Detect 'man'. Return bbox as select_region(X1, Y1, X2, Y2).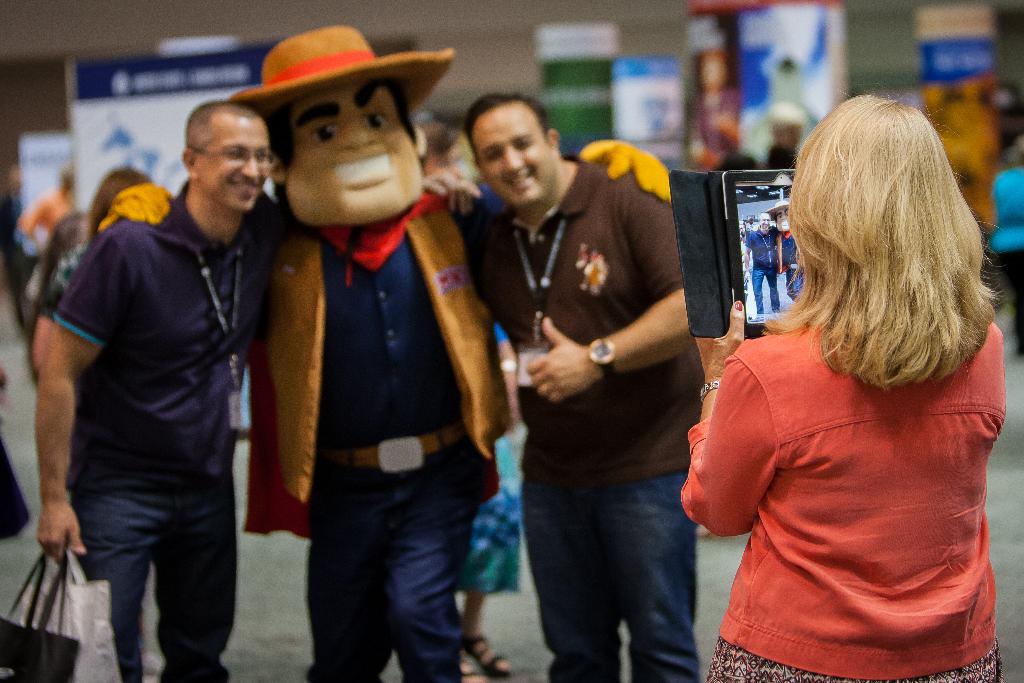
select_region(98, 23, 673, 682).
